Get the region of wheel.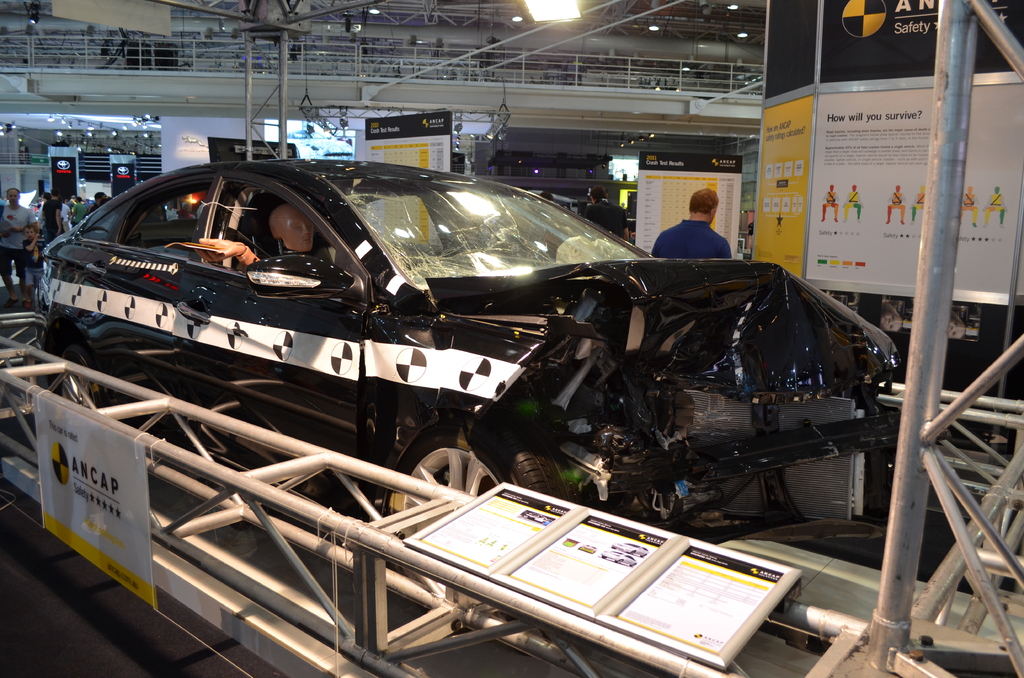
390,404,587,554.
